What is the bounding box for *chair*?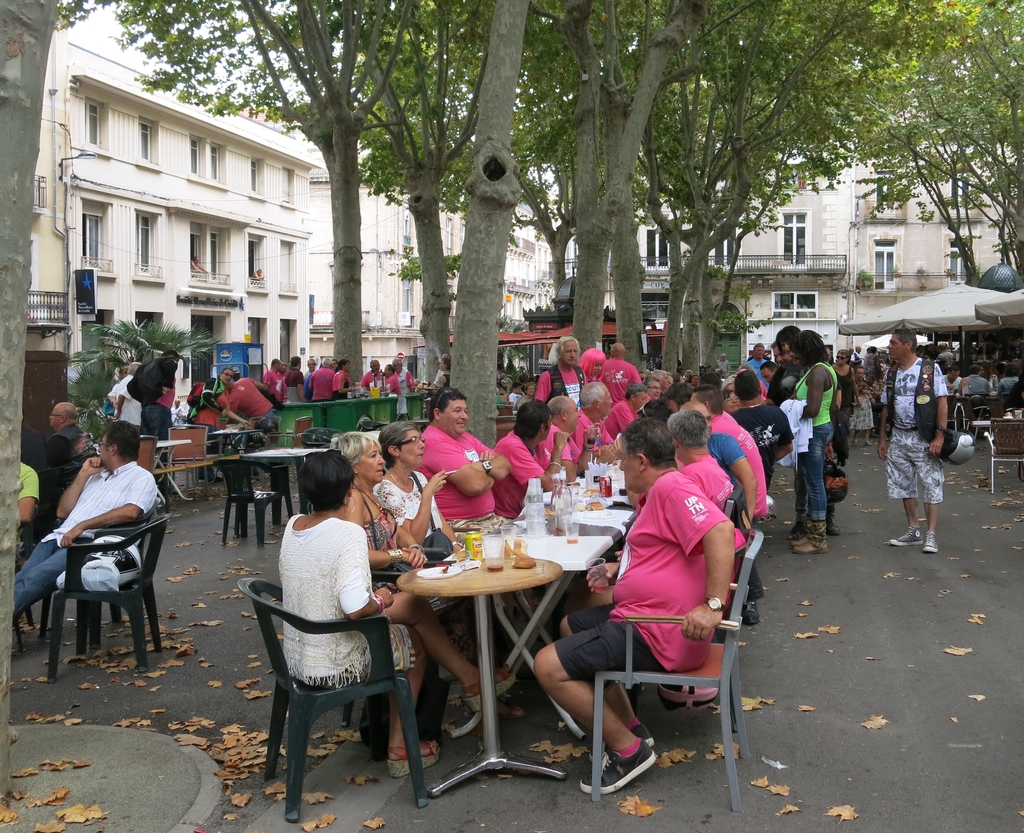
l=168, t=424, r=210, b=495.
